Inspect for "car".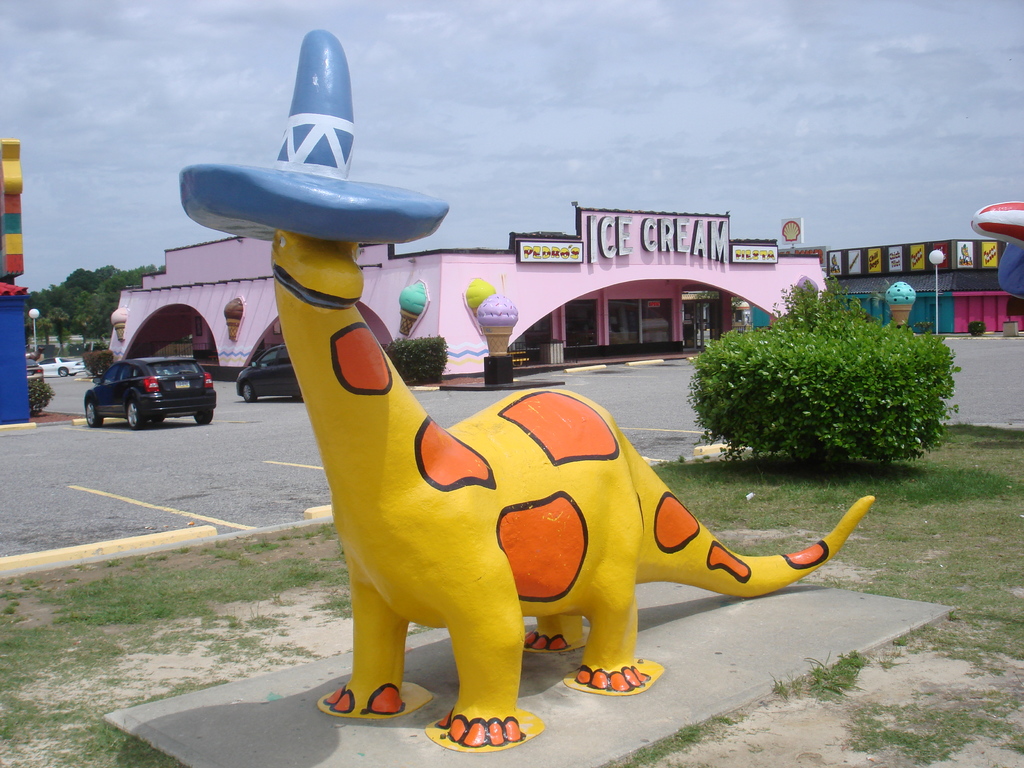
Inspection: detection(44, 356, 81, 381).
